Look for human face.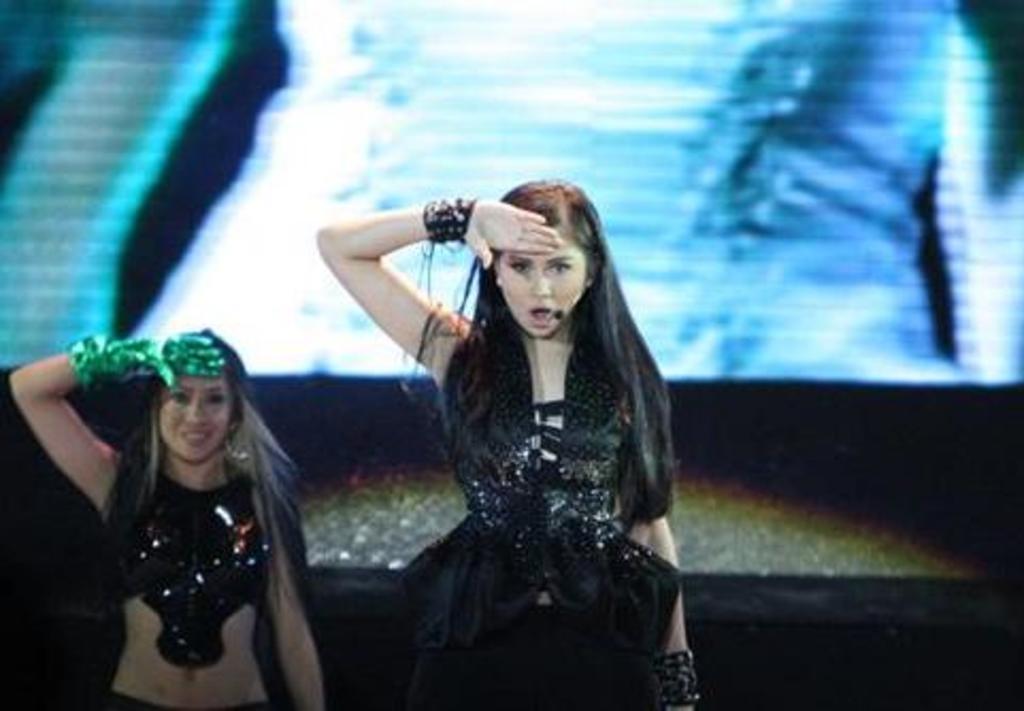
Found: bbox=(158, 373, 228, 466).
